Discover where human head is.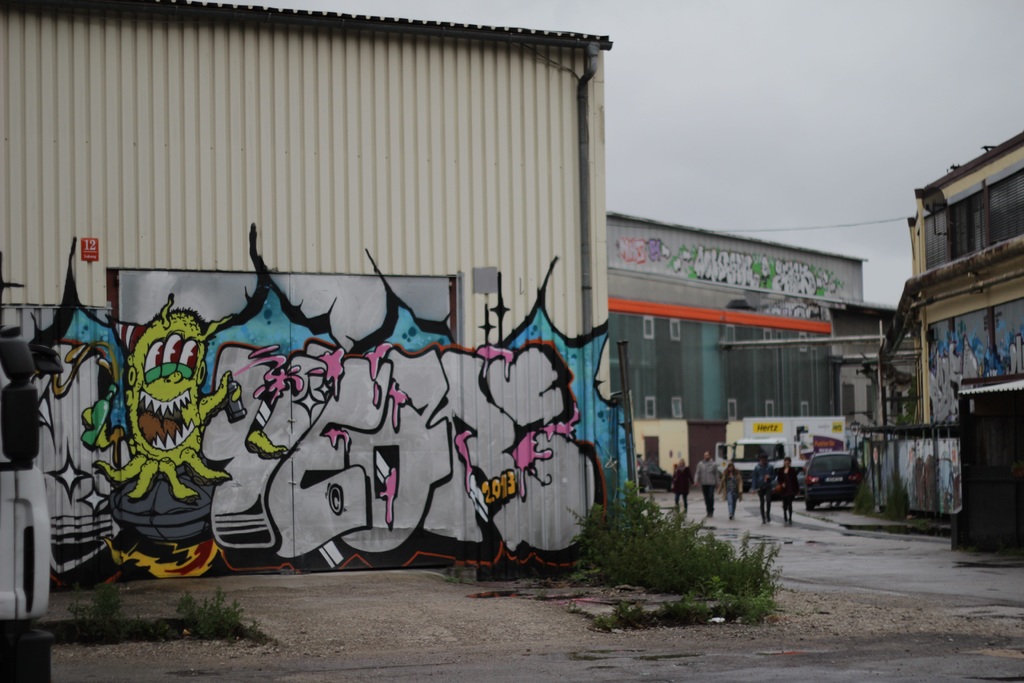
Discovered at select_region(727, 463, 737, 472).
